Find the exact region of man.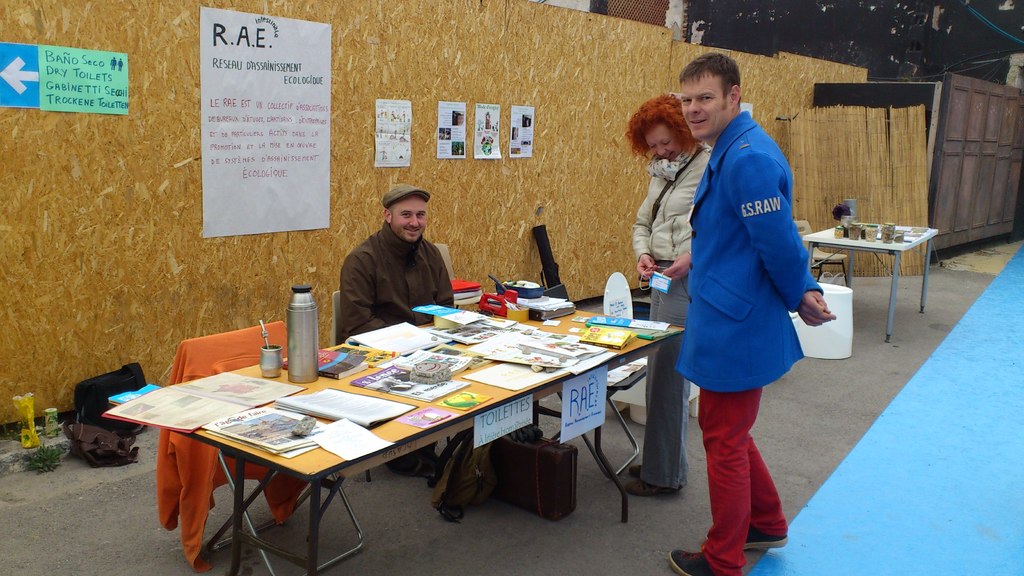
Exact region: [x1=671, y1=48, x2=832, y2=575].
